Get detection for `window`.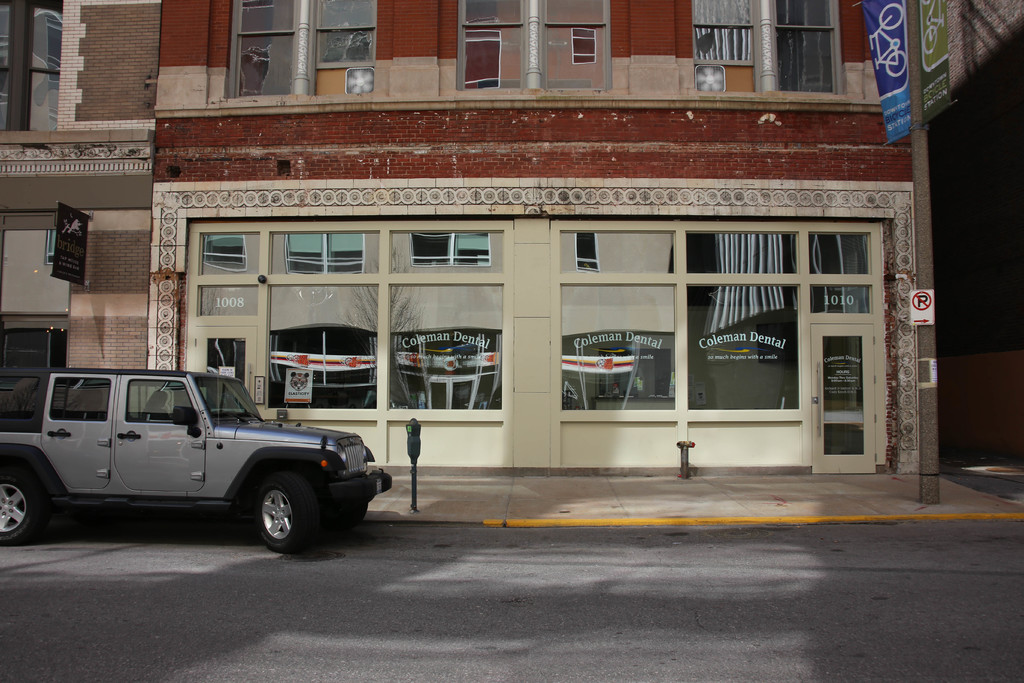
Detection: [813, 231, 877, 277].
